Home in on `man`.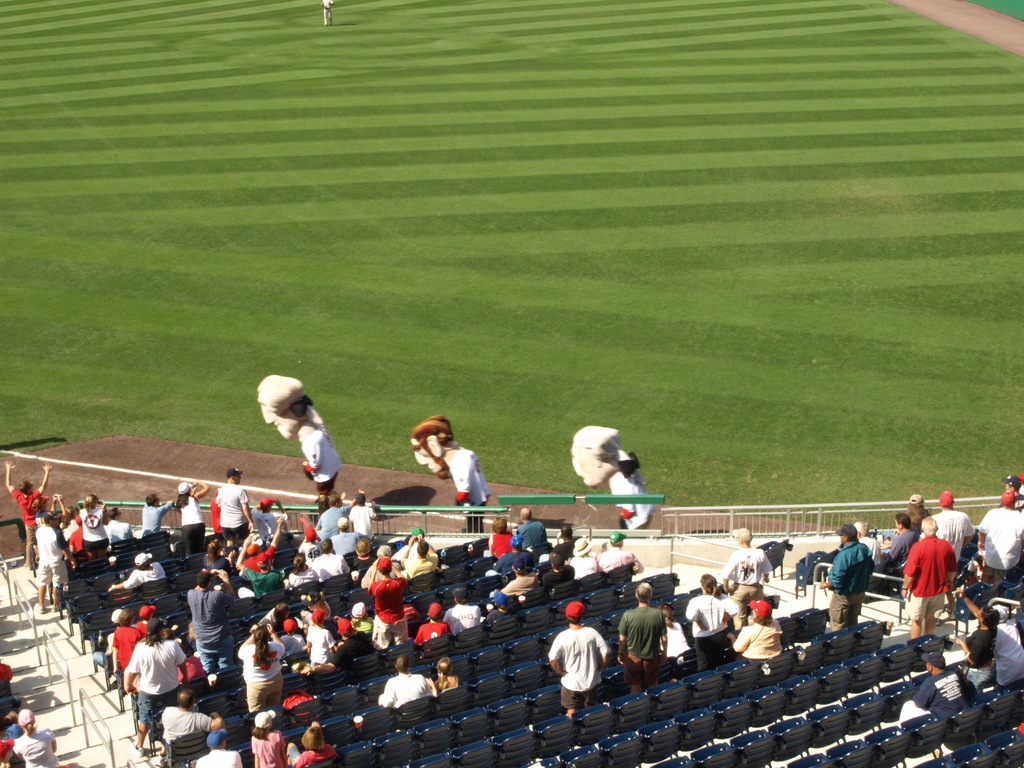
Homed in at [888,514,918,563].
